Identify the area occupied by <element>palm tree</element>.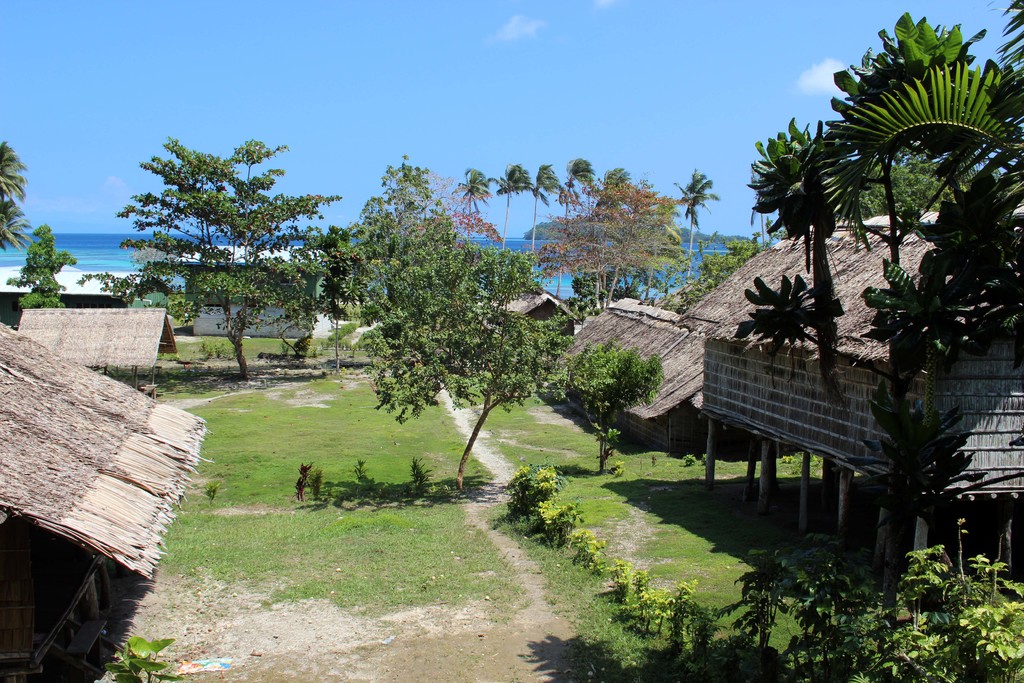
Area: (469, 170, 495, 230).
